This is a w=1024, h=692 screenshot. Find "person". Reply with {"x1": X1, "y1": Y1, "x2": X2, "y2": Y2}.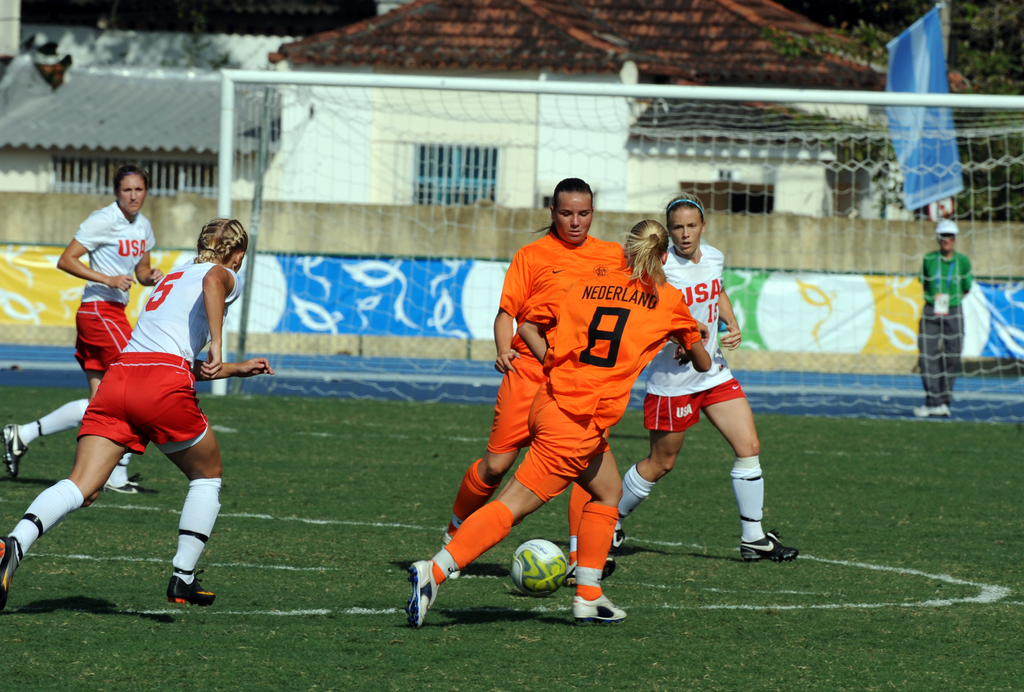
{"x1": 918, "y1": 219, "x2": 973, "y2": 419}.
